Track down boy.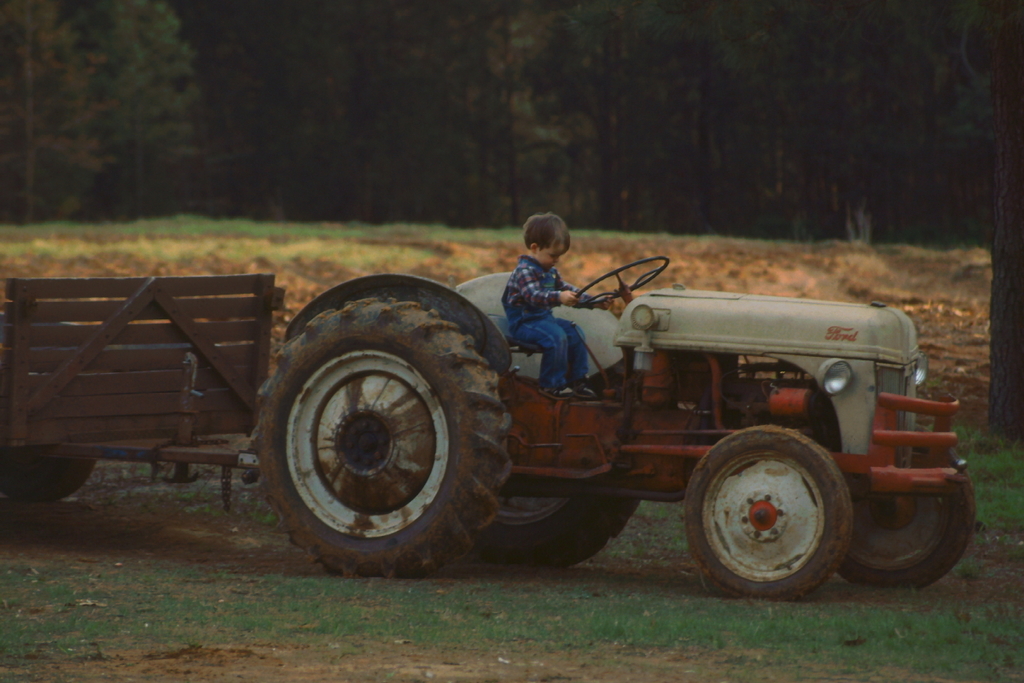
Tracked to [503, 210, 614, 400].
